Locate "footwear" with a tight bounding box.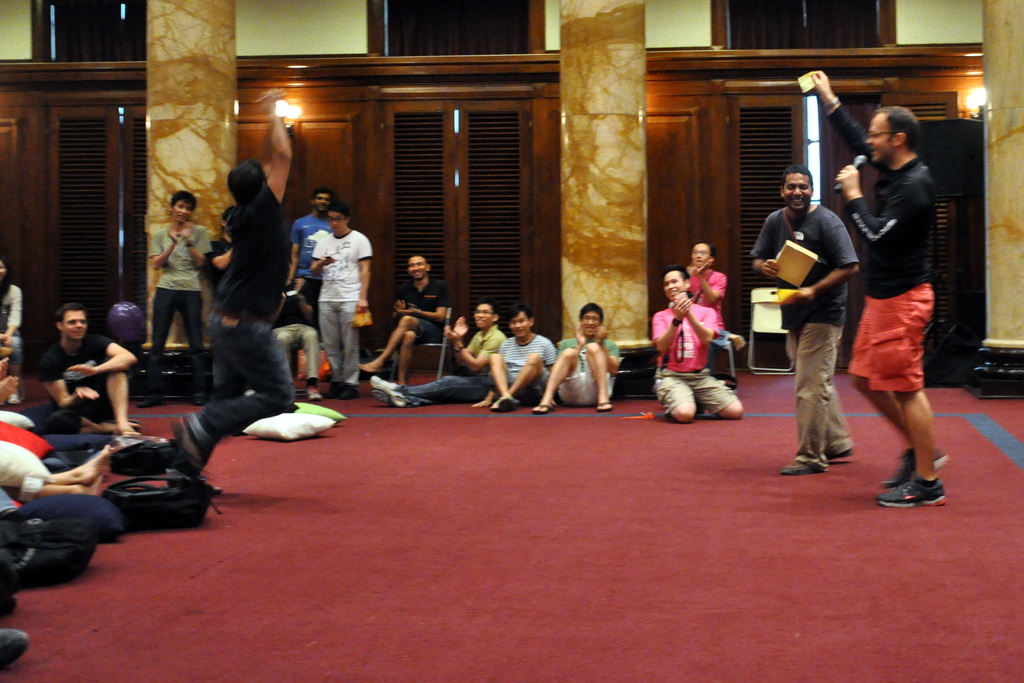
207/482/224/497.
